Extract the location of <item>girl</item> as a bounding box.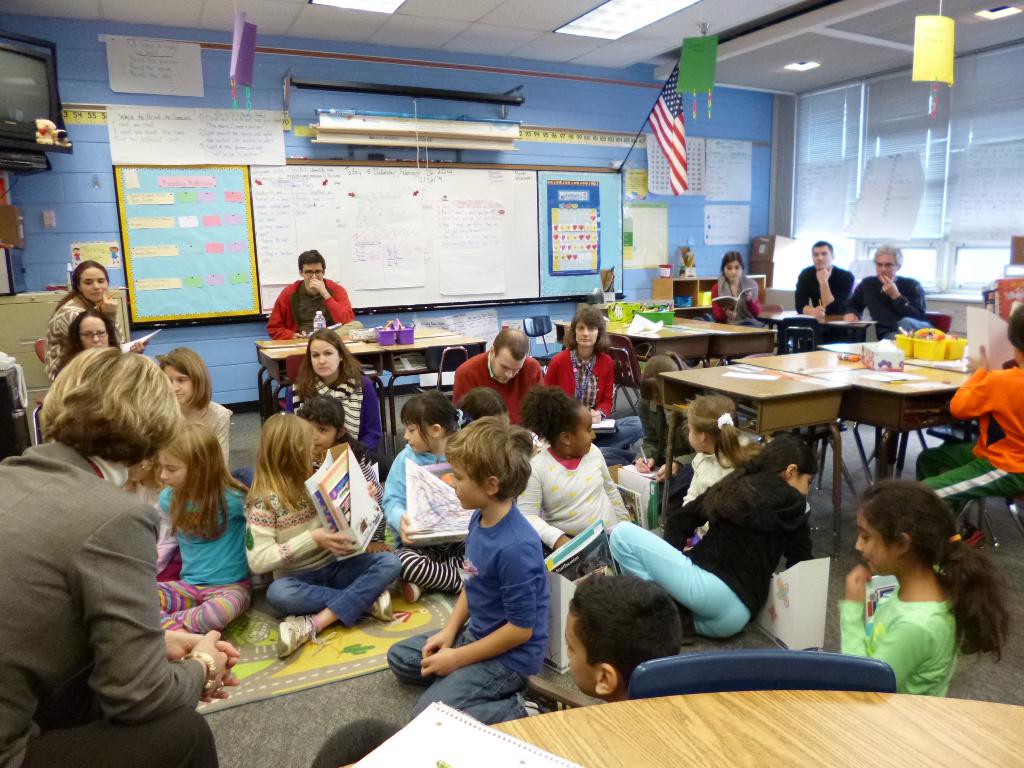
bbox=(136, 351, 227, 465).
